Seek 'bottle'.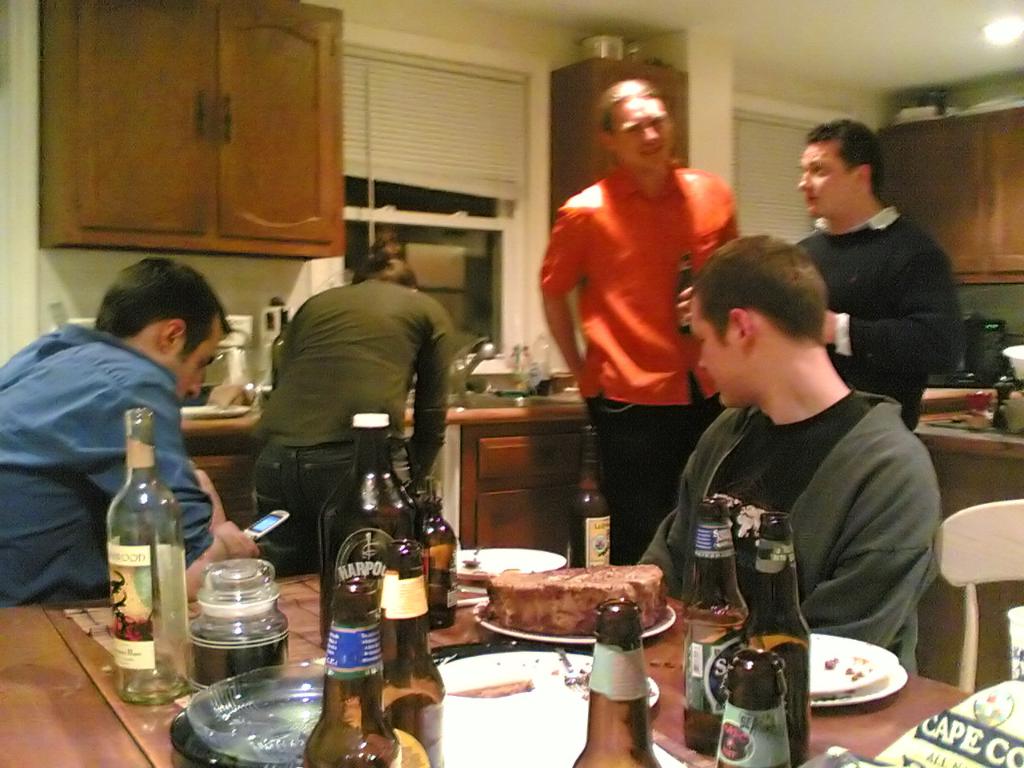
(714,650,794,767).
